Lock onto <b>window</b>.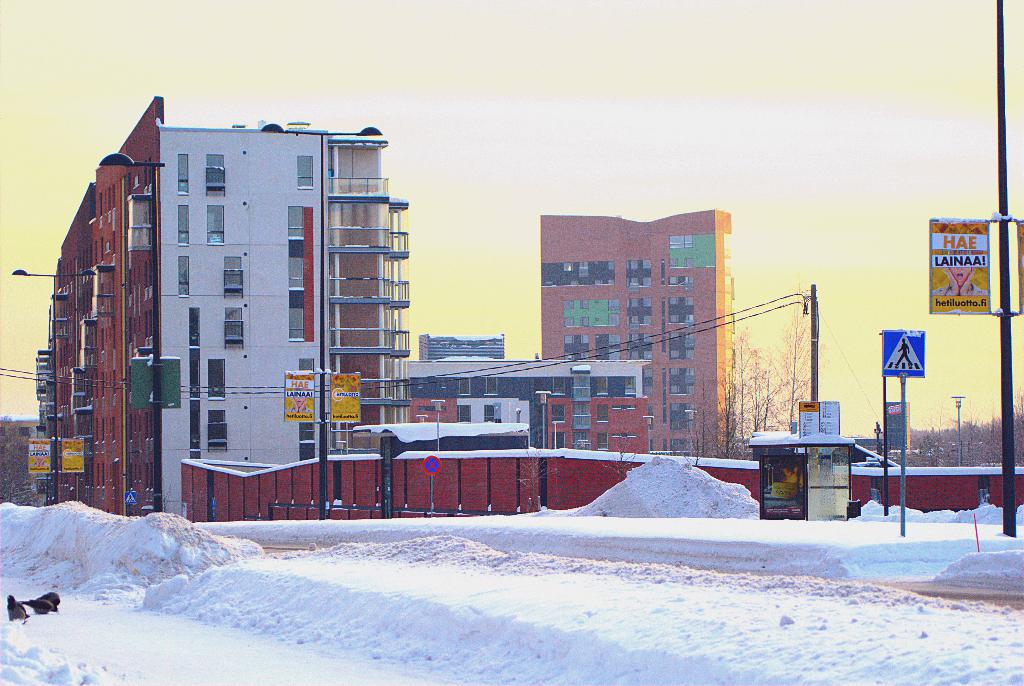
Locked: pyautogui.locateOnScreen(174, 153, 191, 193).
